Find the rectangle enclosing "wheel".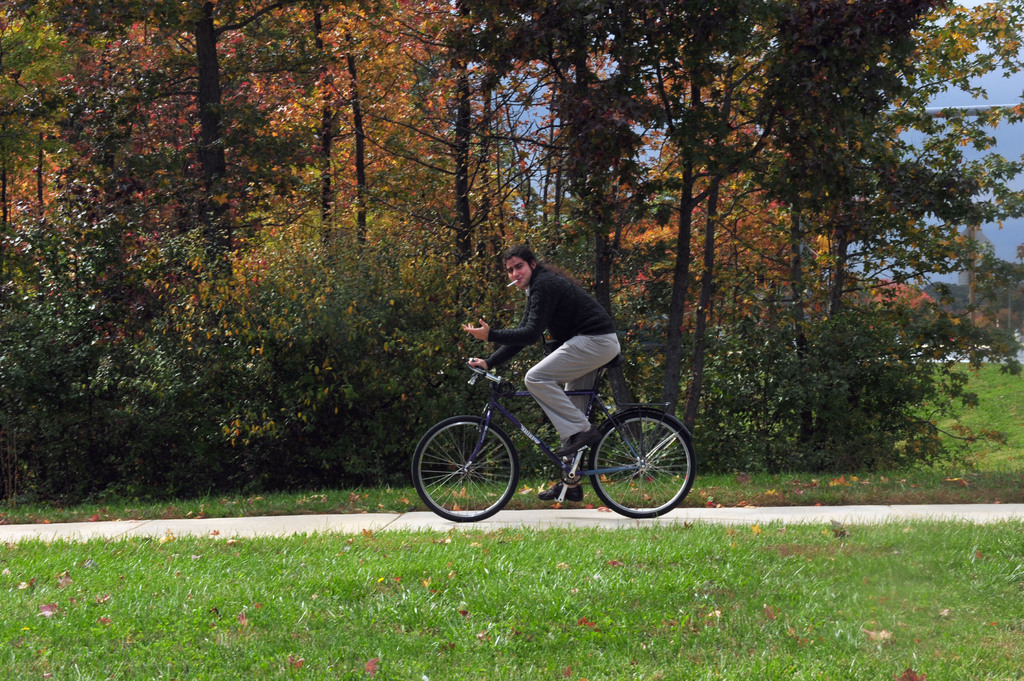
<box>424,415,520,515</box>.
